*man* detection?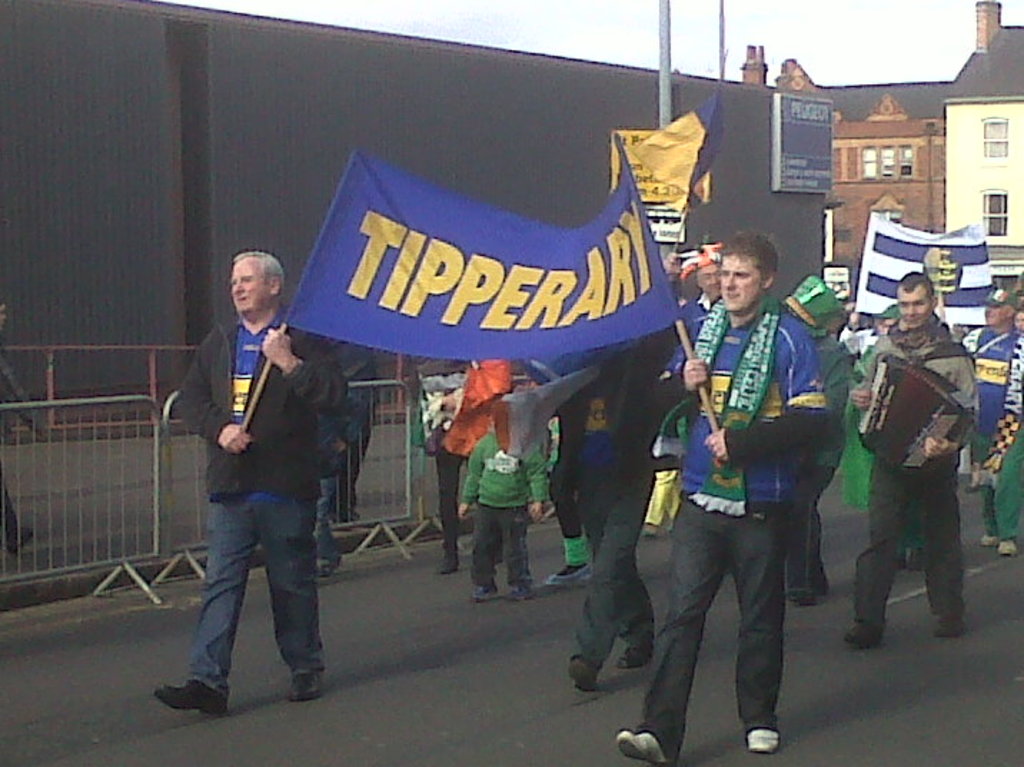
box(844, 269, 978, 643)
